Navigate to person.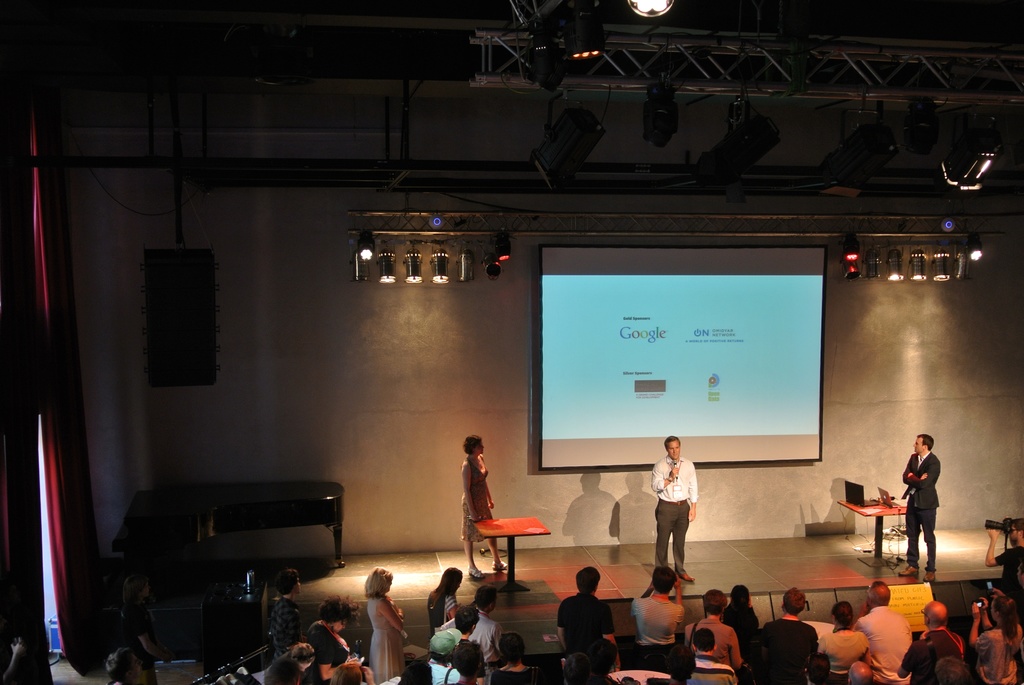
Navigation target: <box>650,432,696,581</box>.
